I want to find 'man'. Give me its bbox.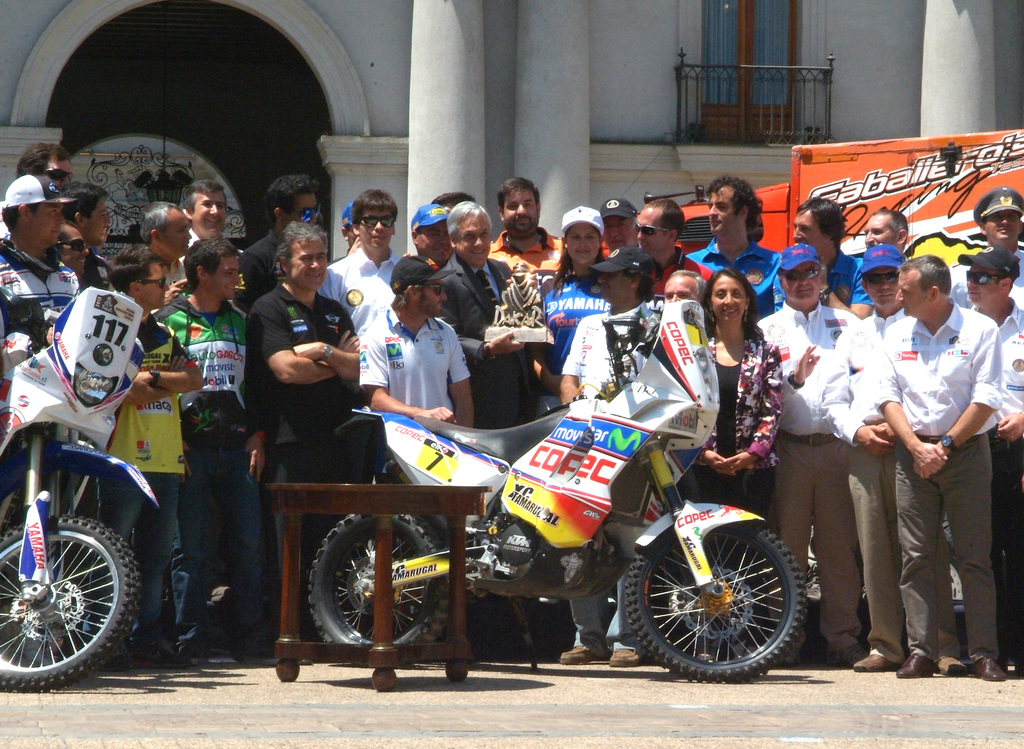
bbox=[0, 134, 88, 240].
